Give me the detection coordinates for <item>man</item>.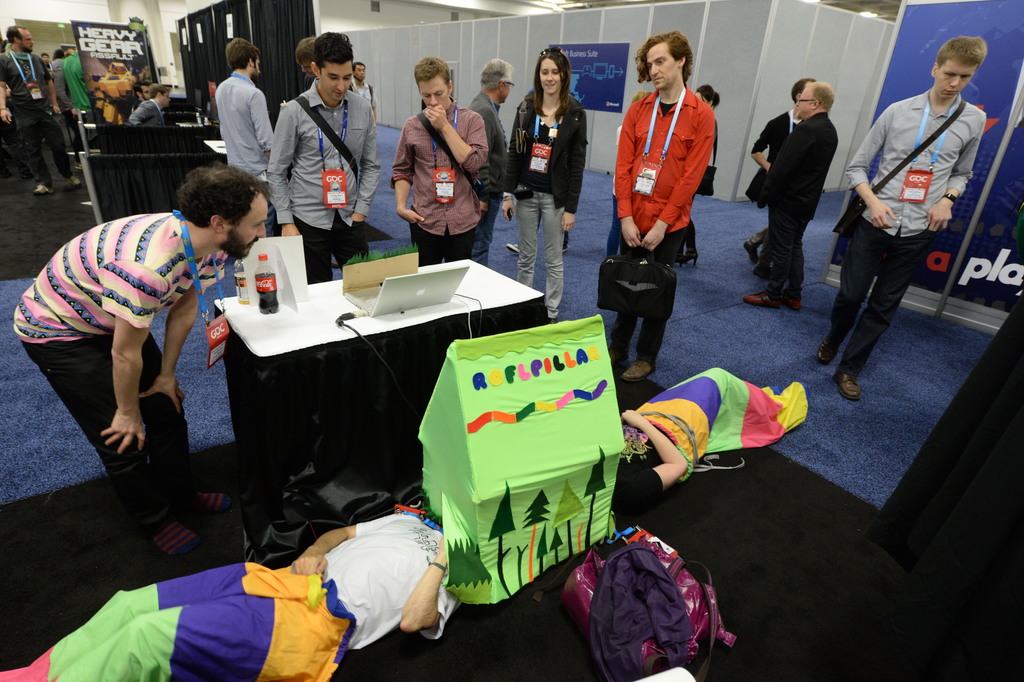
[left=13, top=162, right=273, bottom=479].
